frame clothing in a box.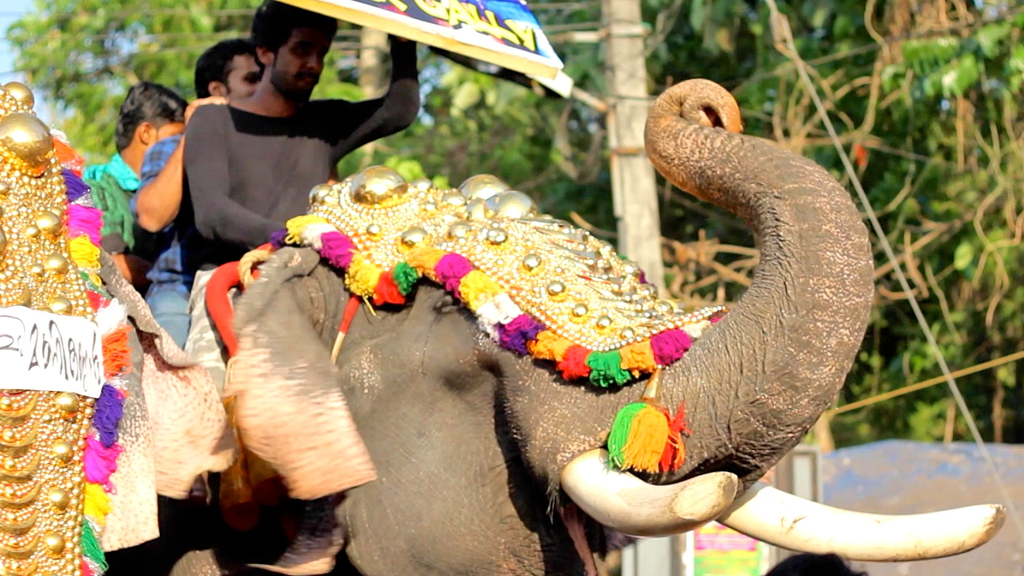
88,145,140,320.
